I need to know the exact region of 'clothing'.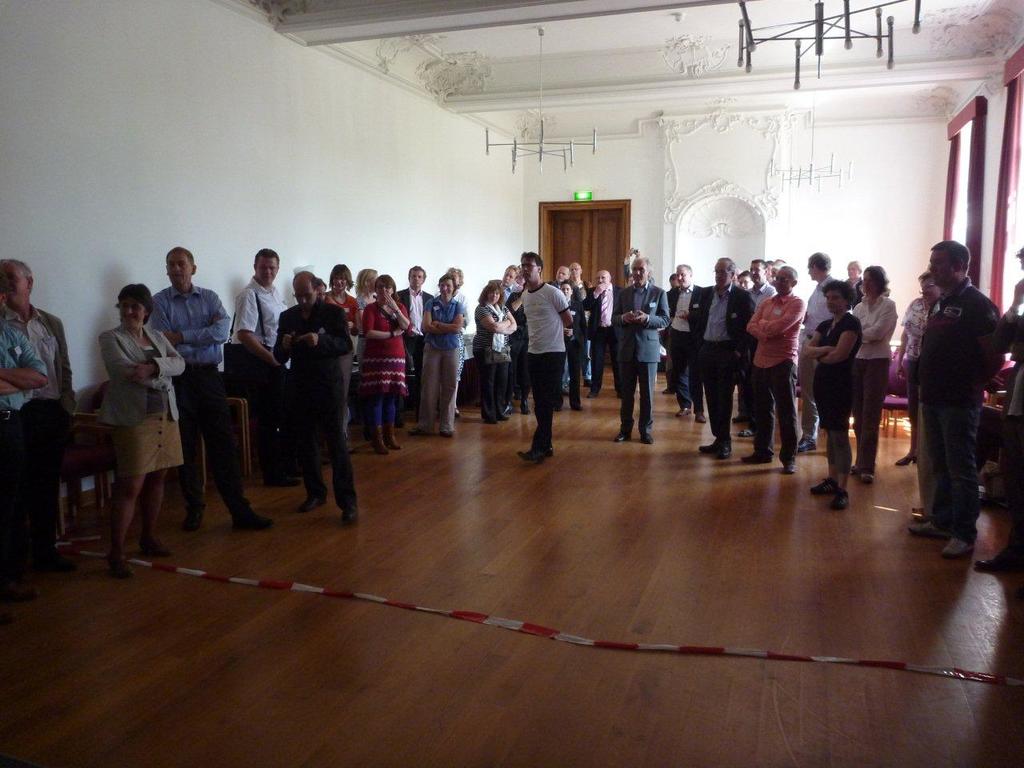
Region: 133 278 261 514.
